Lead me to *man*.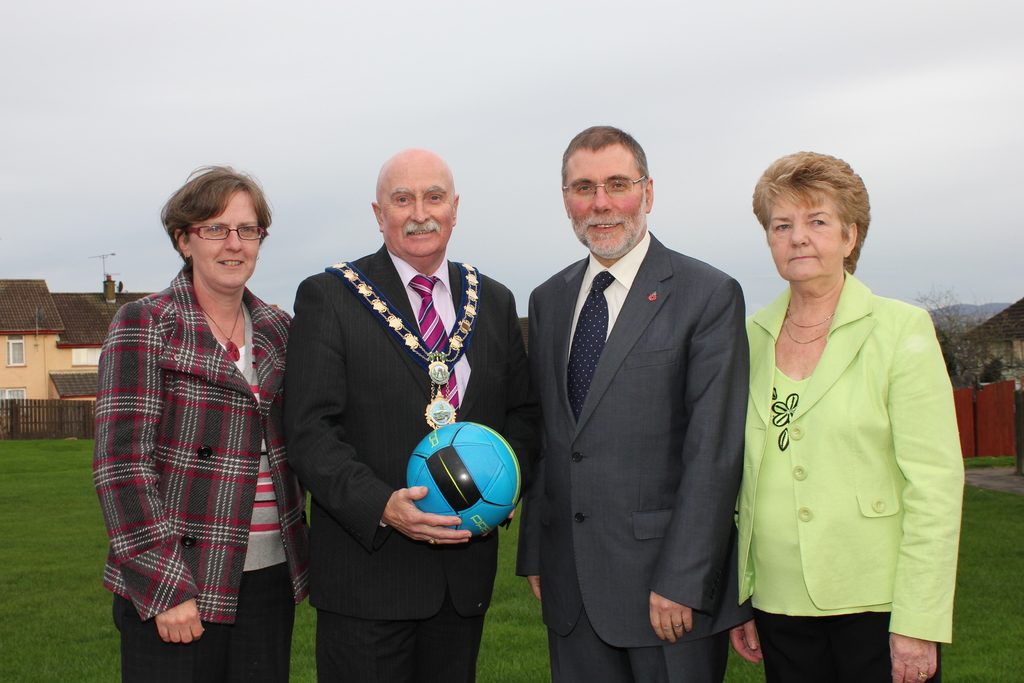
Lead to 279 144 526 682.
